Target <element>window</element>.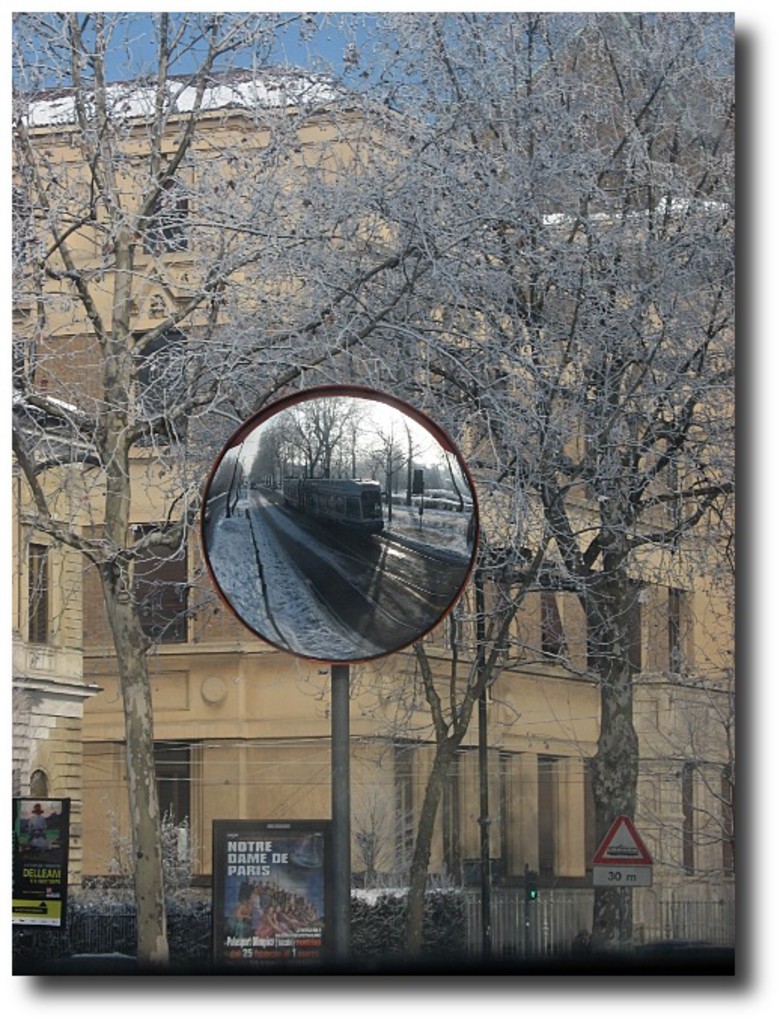
Target region: {"left": 669, "top": 586, "right": 691, "bottom": 682}.
